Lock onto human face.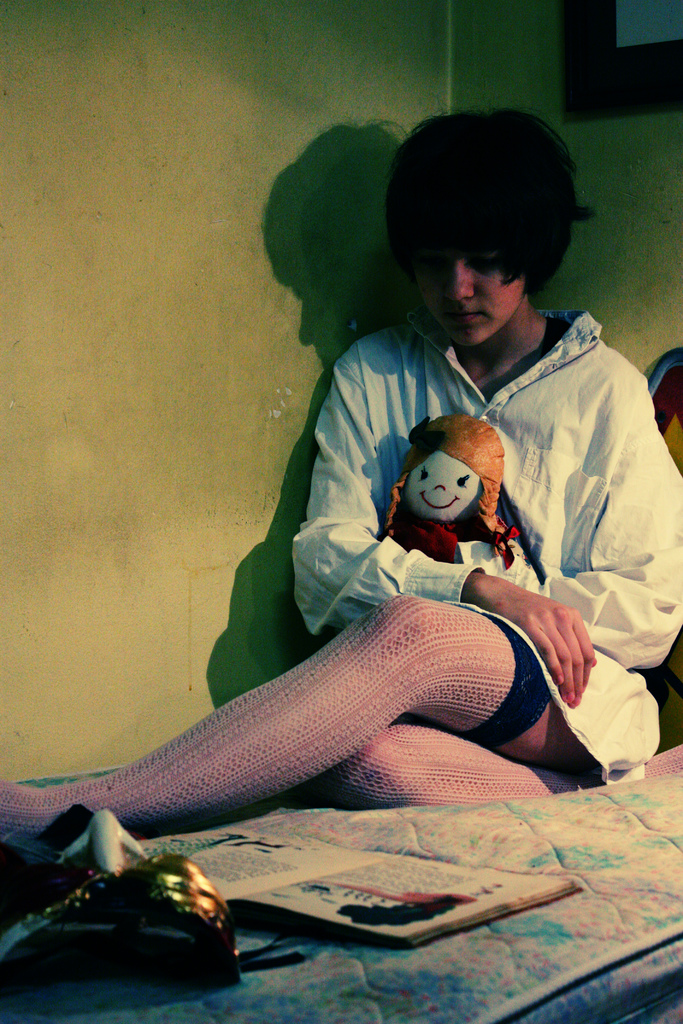
Locked: left=419, top=239, right=522, bottom=351.
